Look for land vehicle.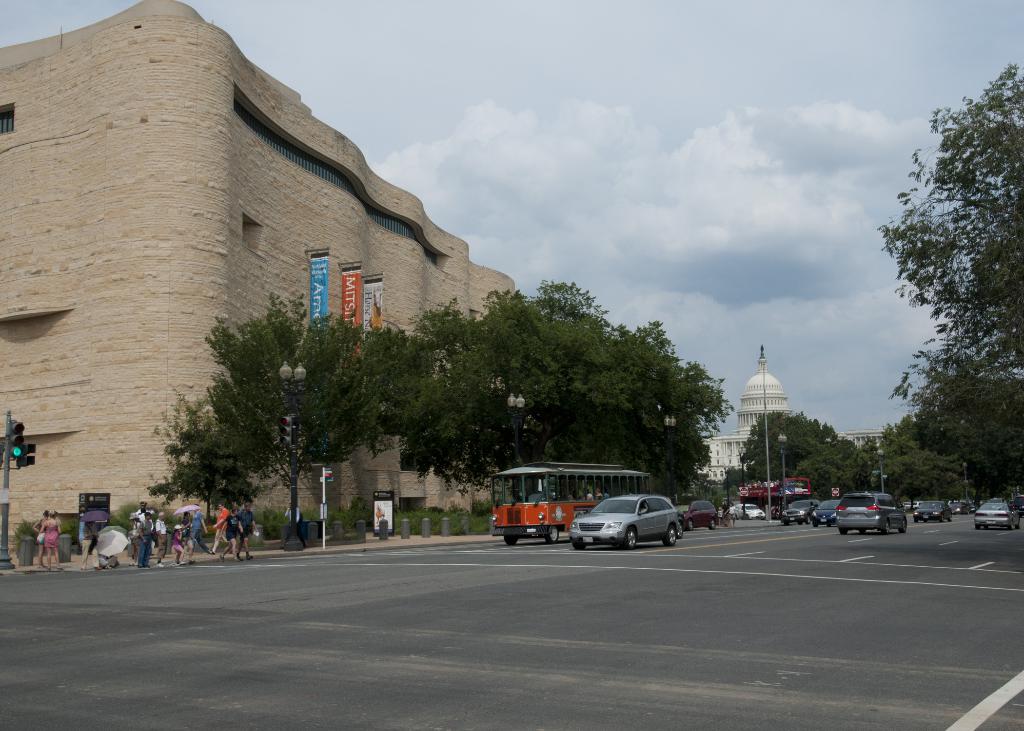
Found: box=[676, 508, 688, 543].
